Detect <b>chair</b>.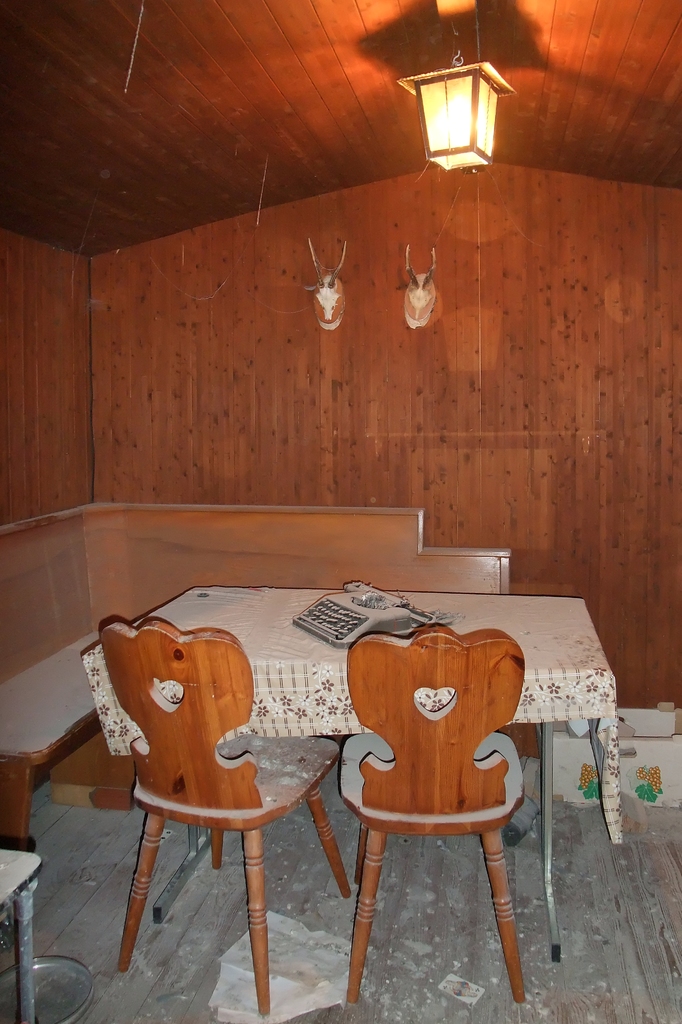
Detected at [110, 603, 434, 1018].
